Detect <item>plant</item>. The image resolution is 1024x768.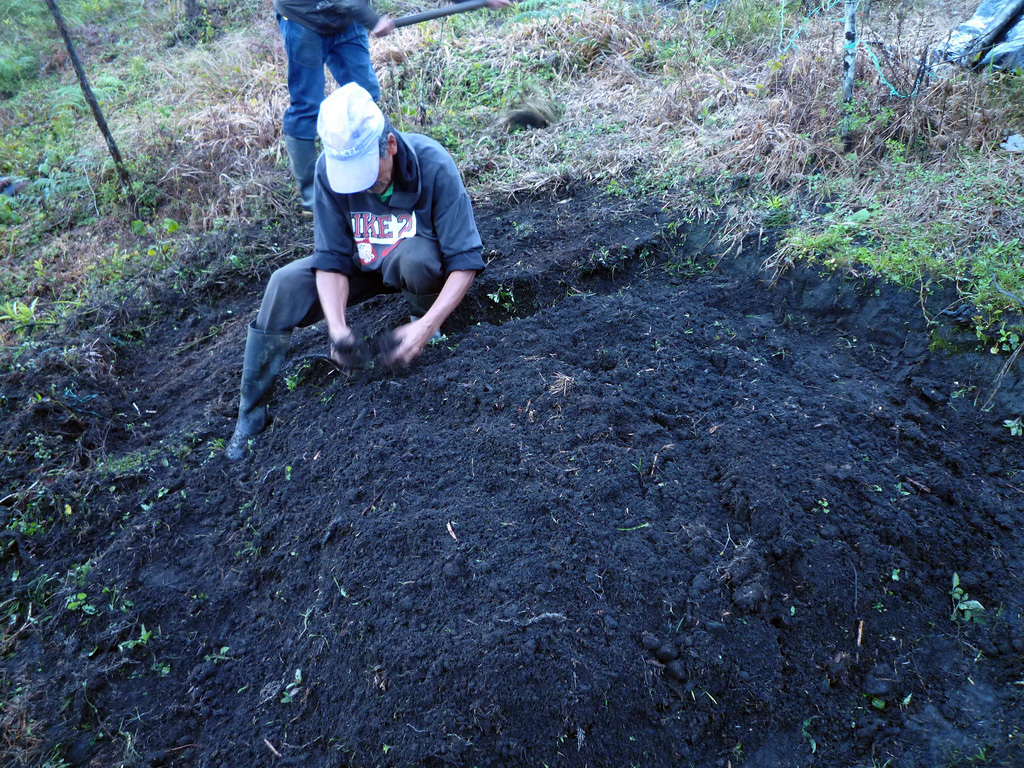
67,566,94,616.
